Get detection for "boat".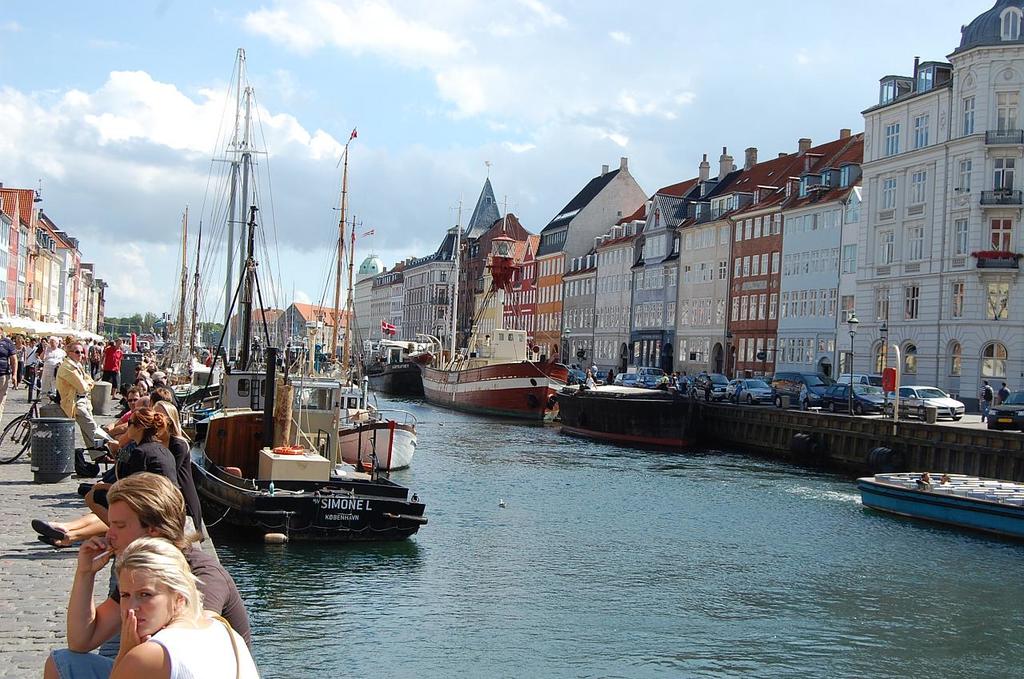
Detection: {"left": 335, "top": 213, "right": 422, "bottom": 473}.
